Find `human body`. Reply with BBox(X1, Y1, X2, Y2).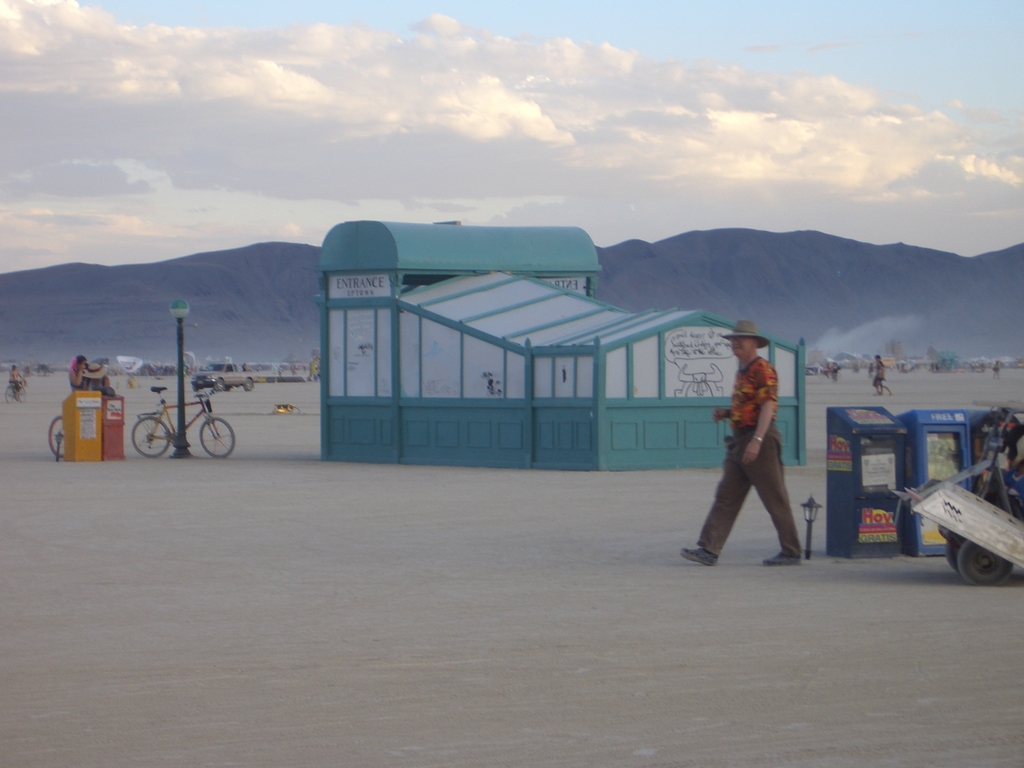
BBox(705, 323, 809, 591).
